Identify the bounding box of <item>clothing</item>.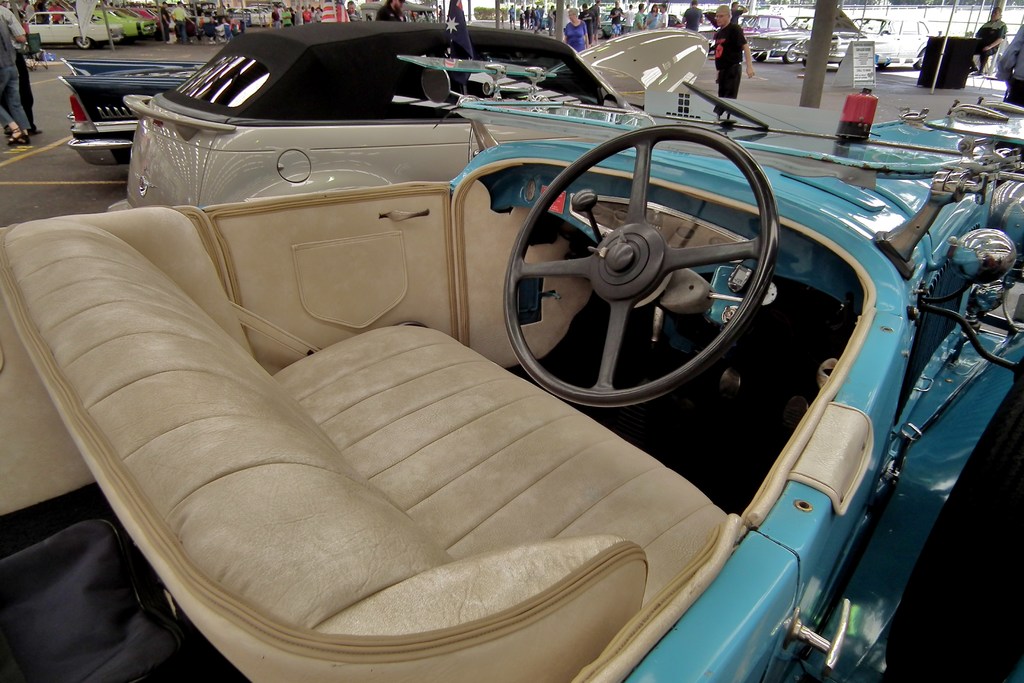
(x1=170, y1=6, x2=185, y2=40).
